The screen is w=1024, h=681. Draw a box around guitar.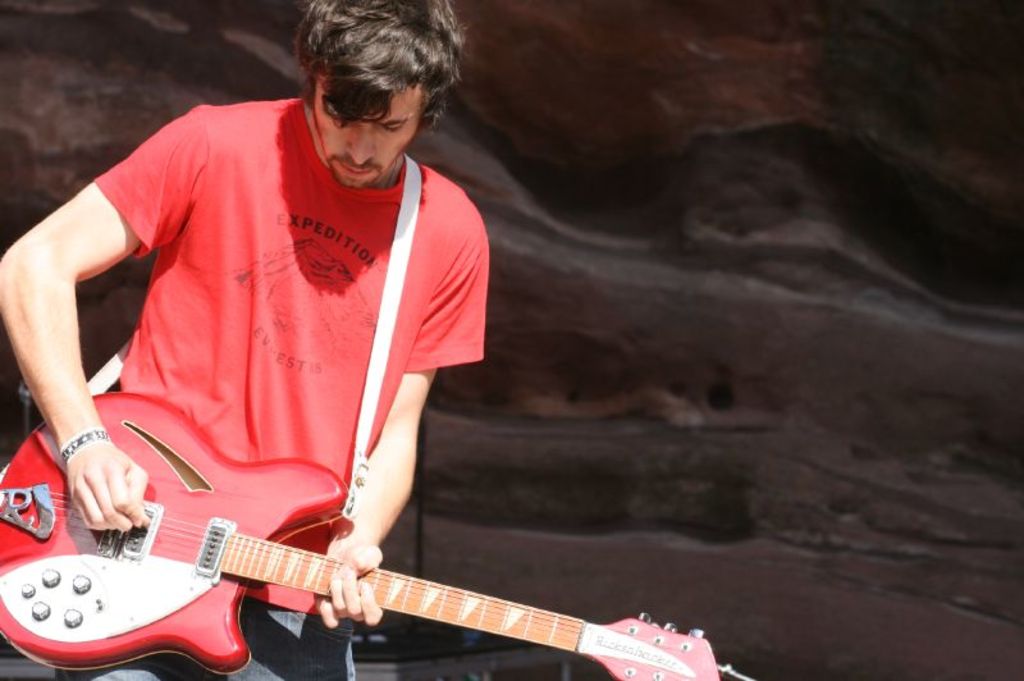
rect(20, 456, 719, 680).
